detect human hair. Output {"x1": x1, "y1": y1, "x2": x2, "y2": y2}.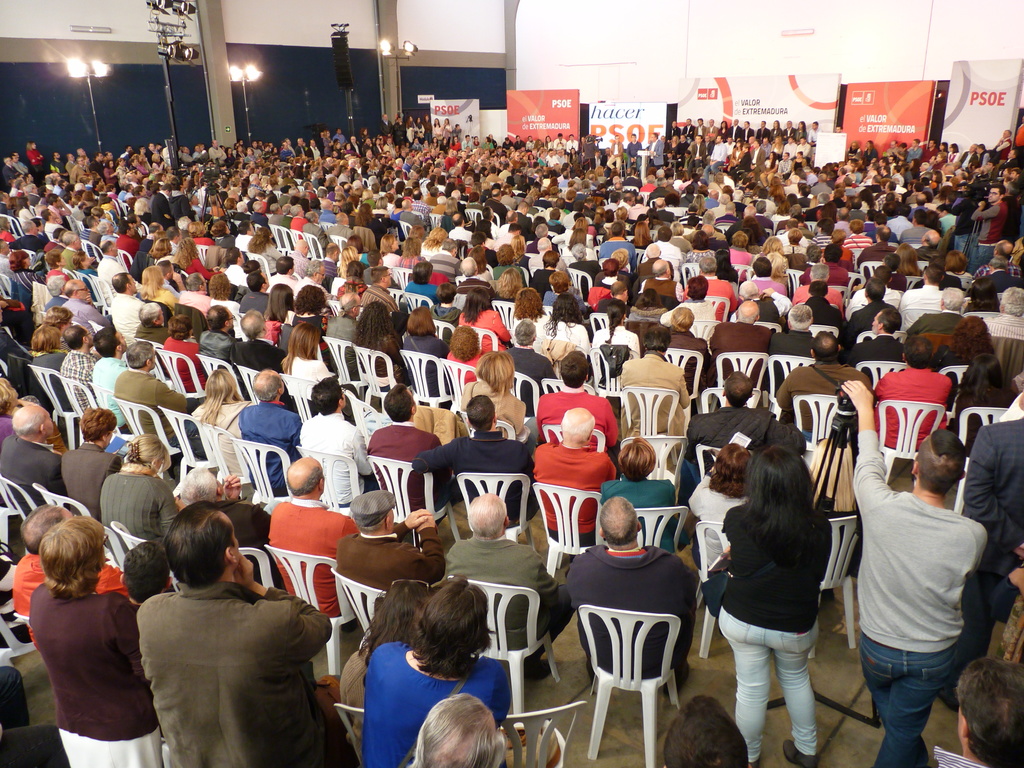
{"x1": 13, "y1": 406, "x2": 49, "y2": 429}.
